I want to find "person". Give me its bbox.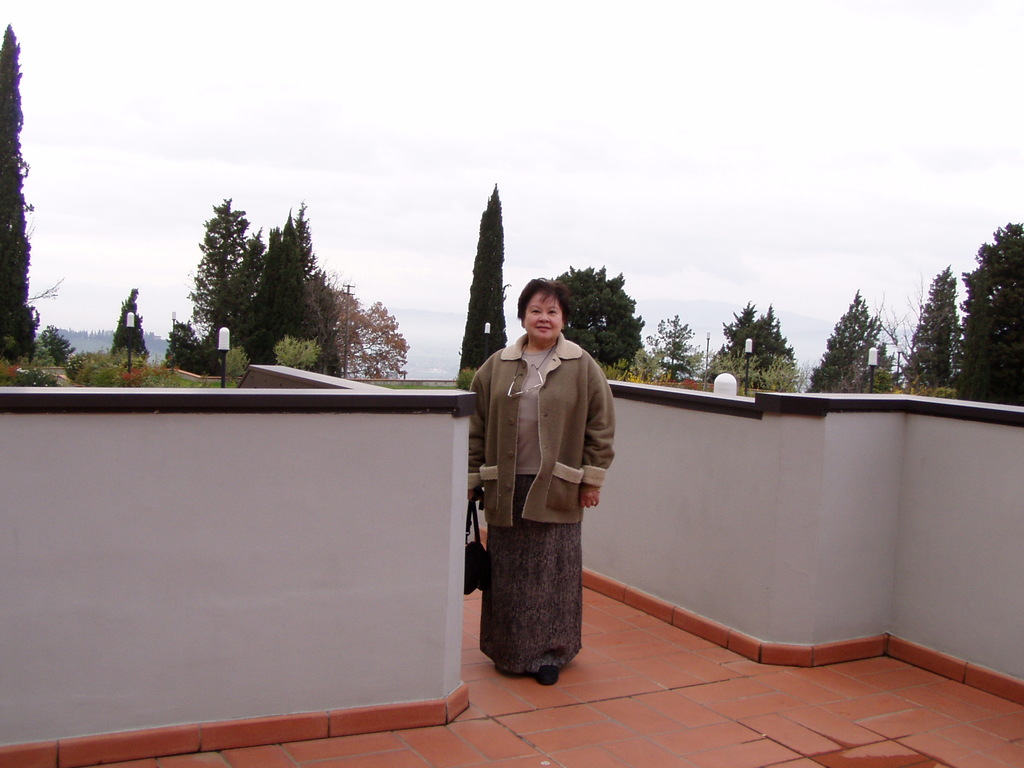
BBox(466, 262, 608, 697).
